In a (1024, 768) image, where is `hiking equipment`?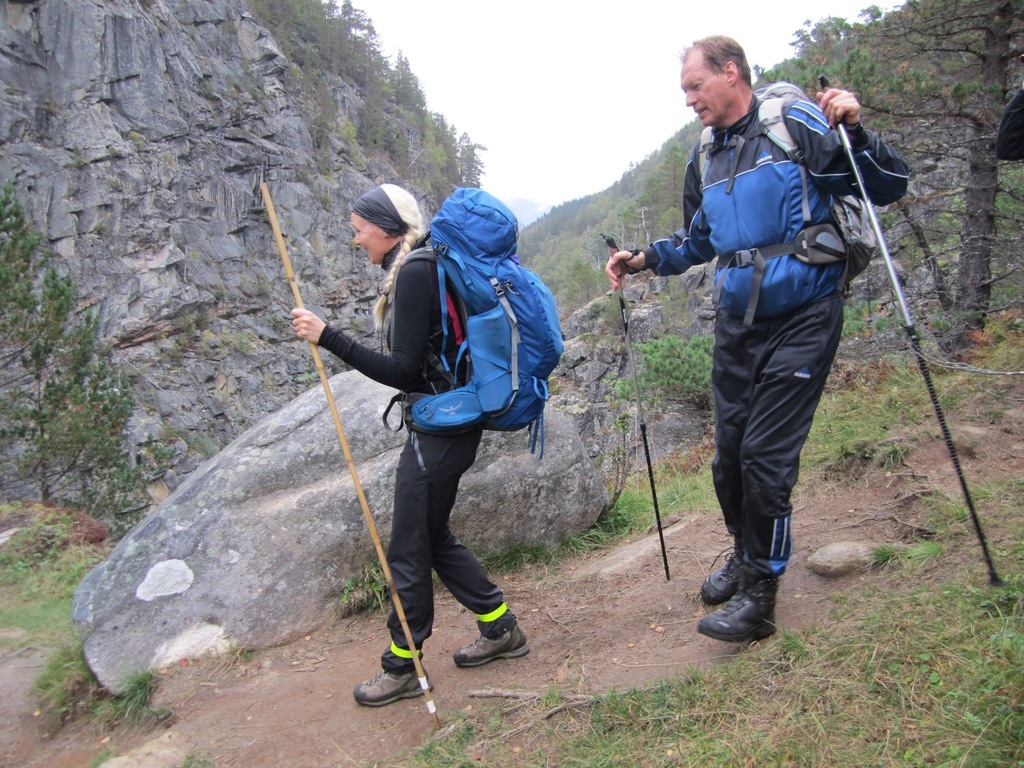
box=[596, 229, 671, 581].
